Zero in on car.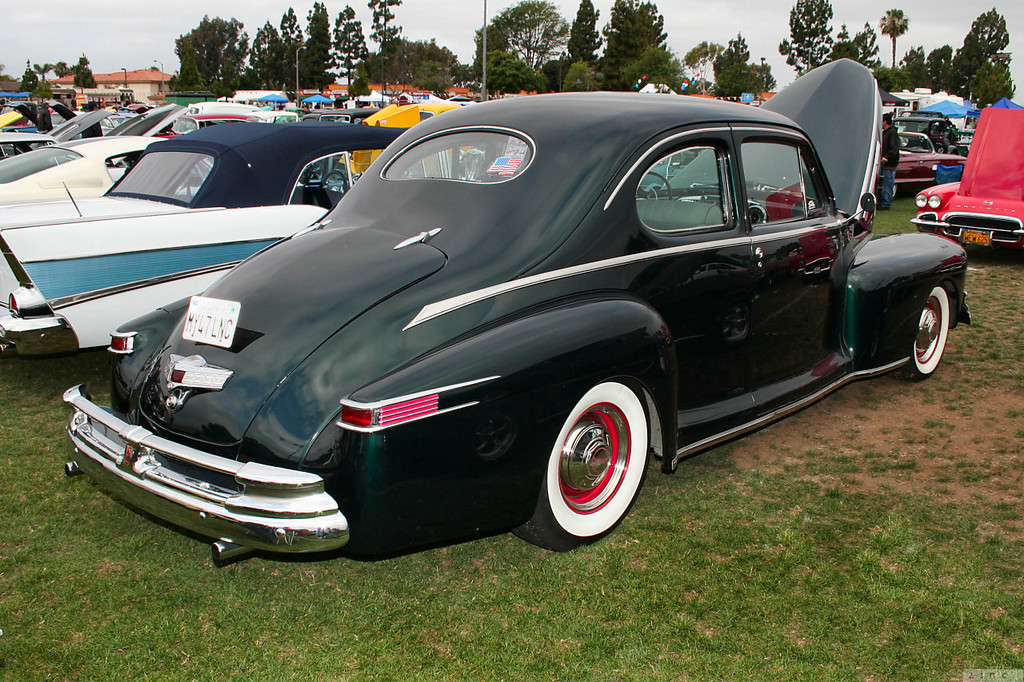
Zeroed in: (61, 58, 972, 565).
